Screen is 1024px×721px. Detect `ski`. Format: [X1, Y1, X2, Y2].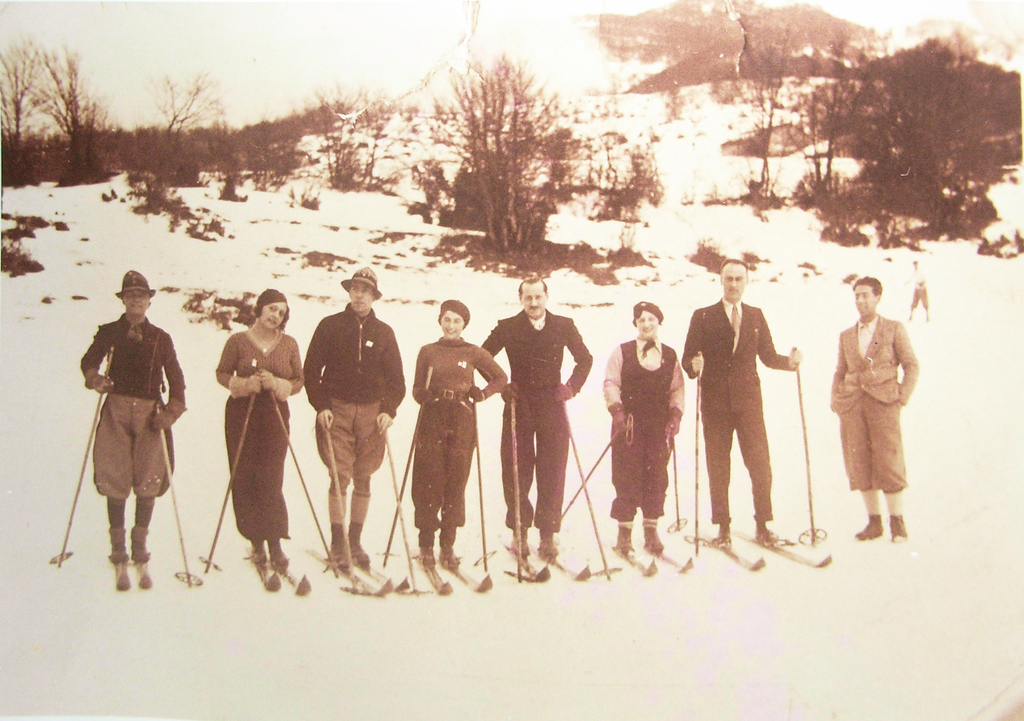
[406, 547, 493, 594].
